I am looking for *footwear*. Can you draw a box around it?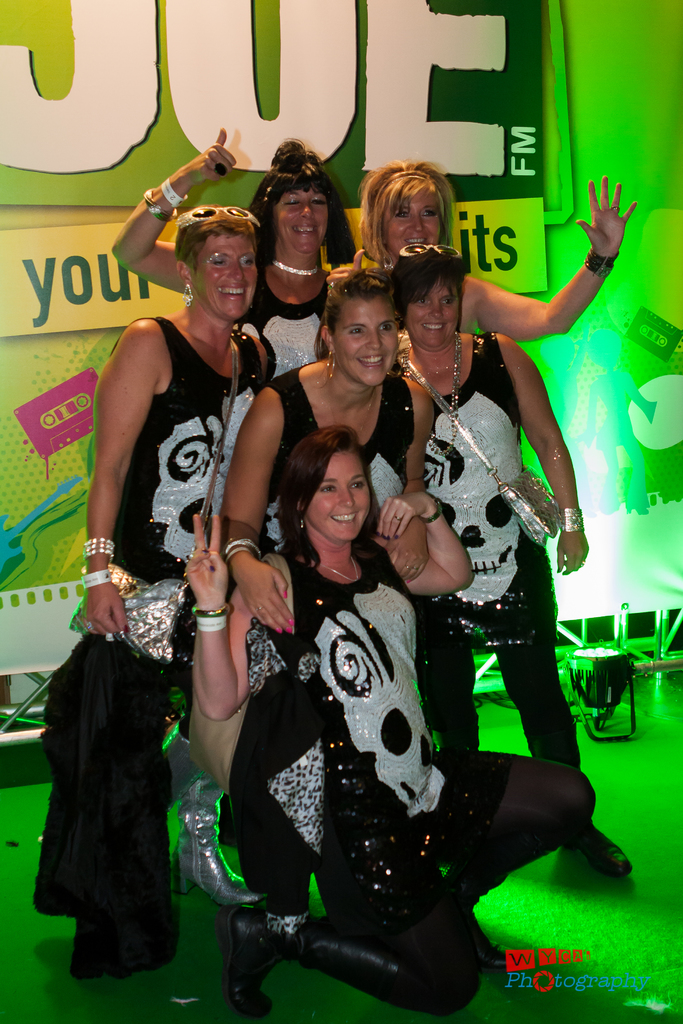
Sure, the bounding box is l=167, t=771, r=247, b=902.
